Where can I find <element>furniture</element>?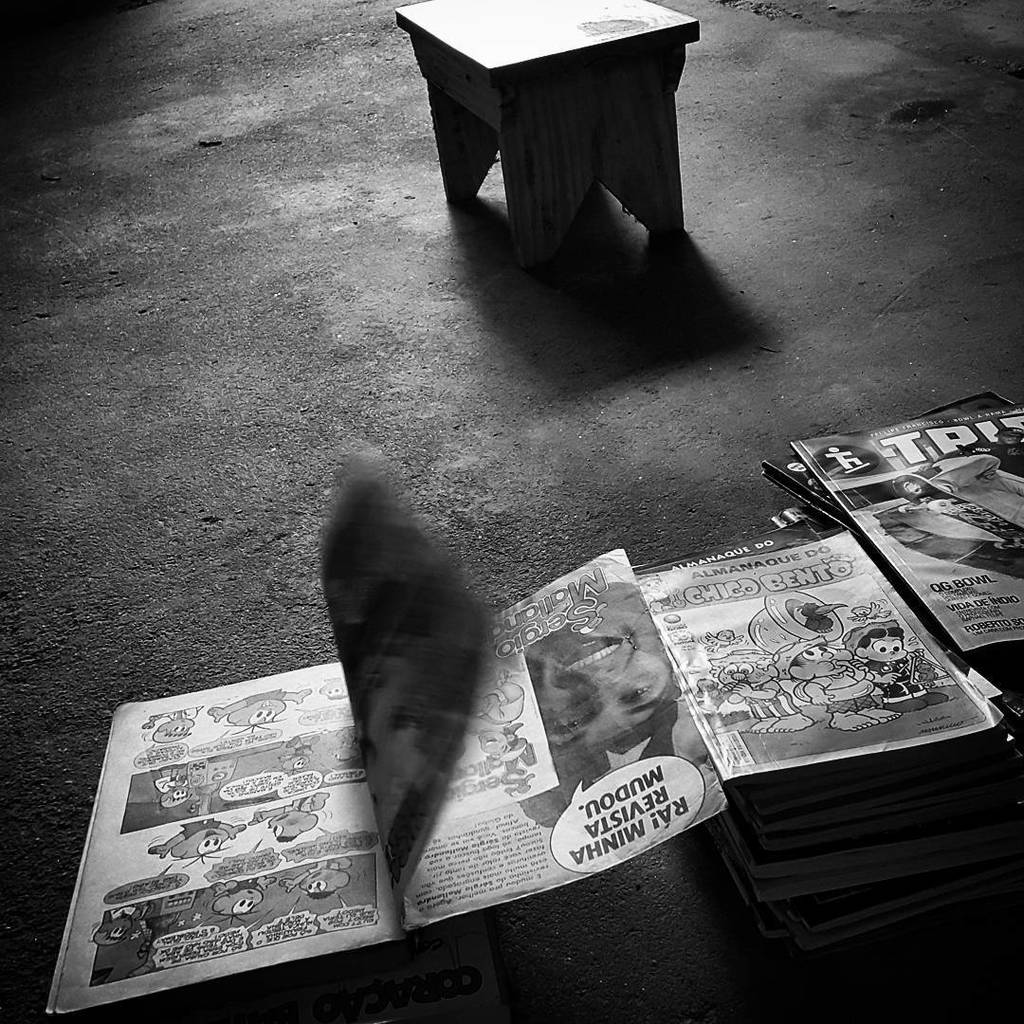
You can find it at pyautogui.locateOnScreen(397, 0, 698, 269).
